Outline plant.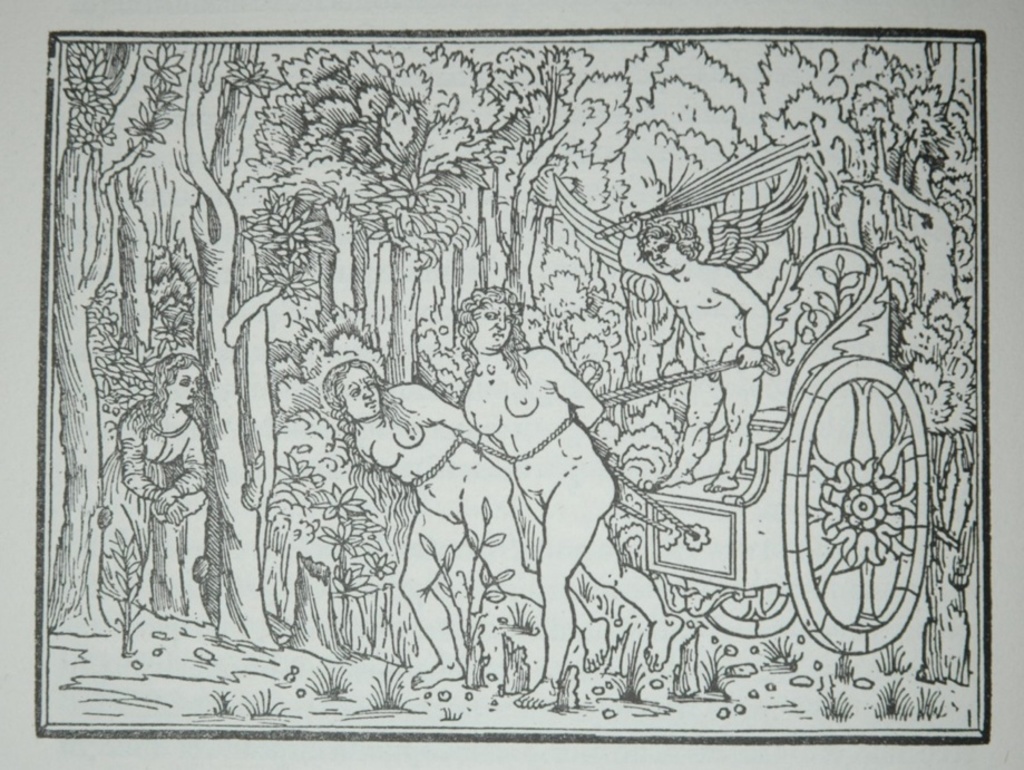
Outline: {"left": 817, "top": 680, "right": 862, "bottom": 732}.
